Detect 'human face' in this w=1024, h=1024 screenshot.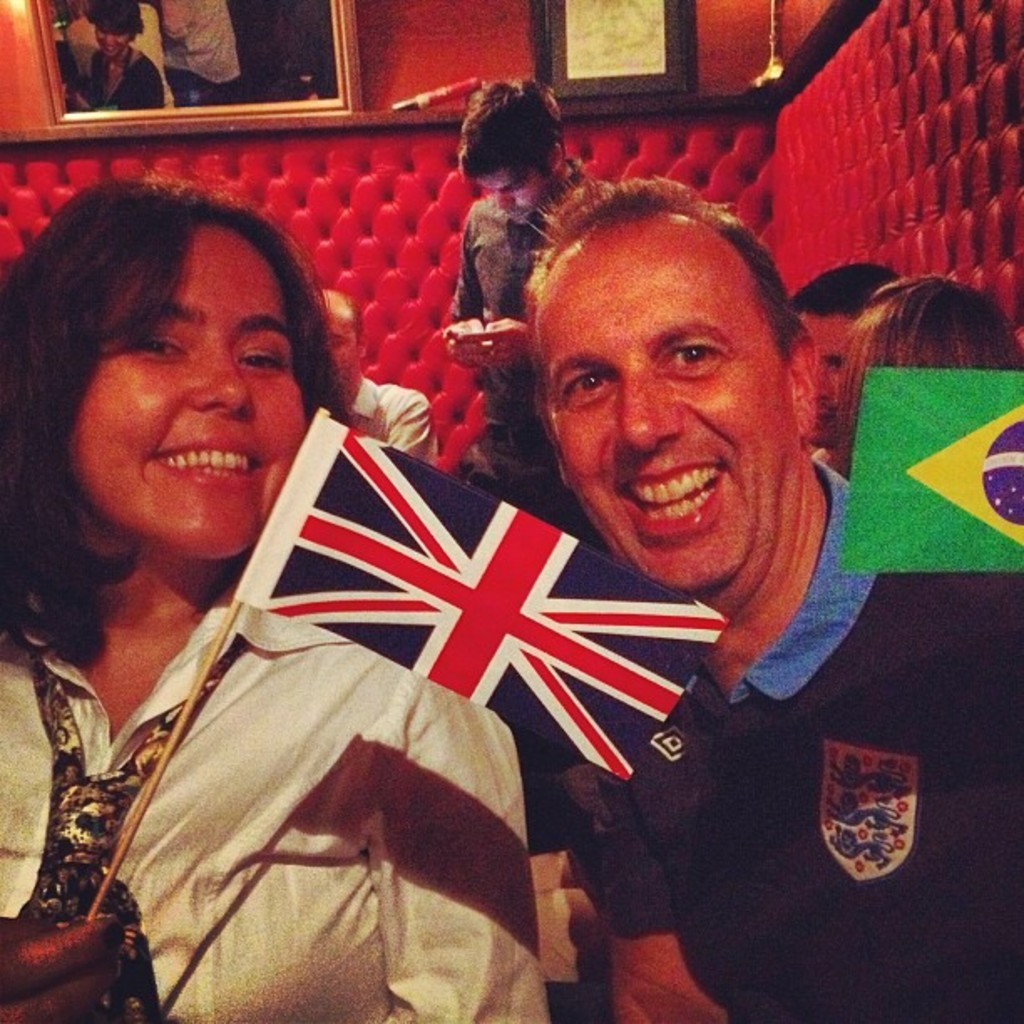
Detection: x1=796, y1=311, x2=862, y2=452.
